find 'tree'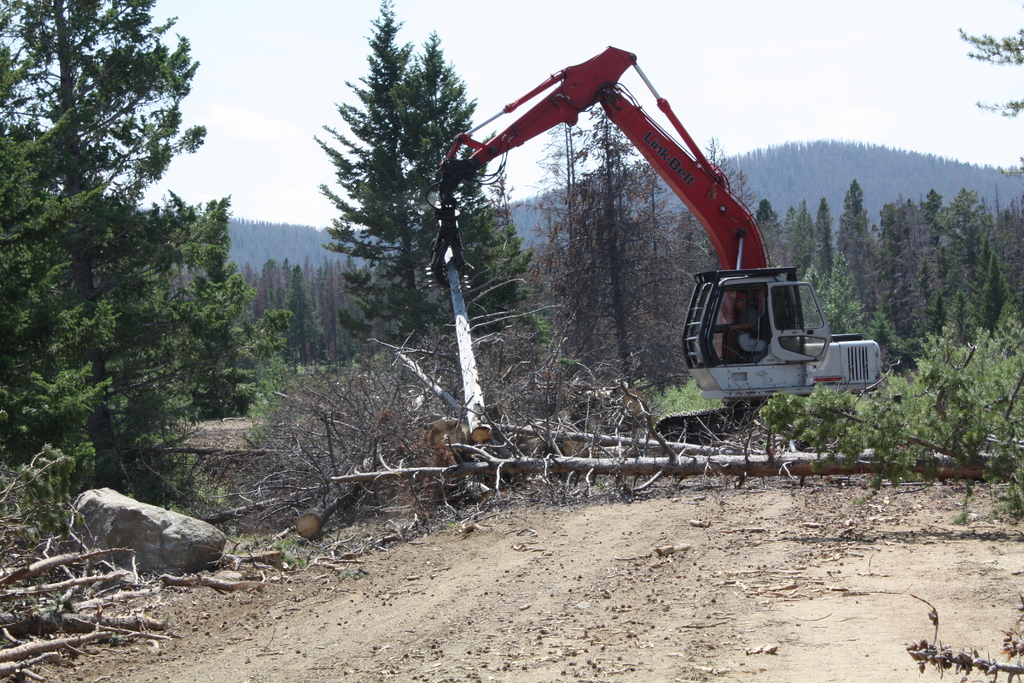
bbox=[309, 27, 491, 332]
